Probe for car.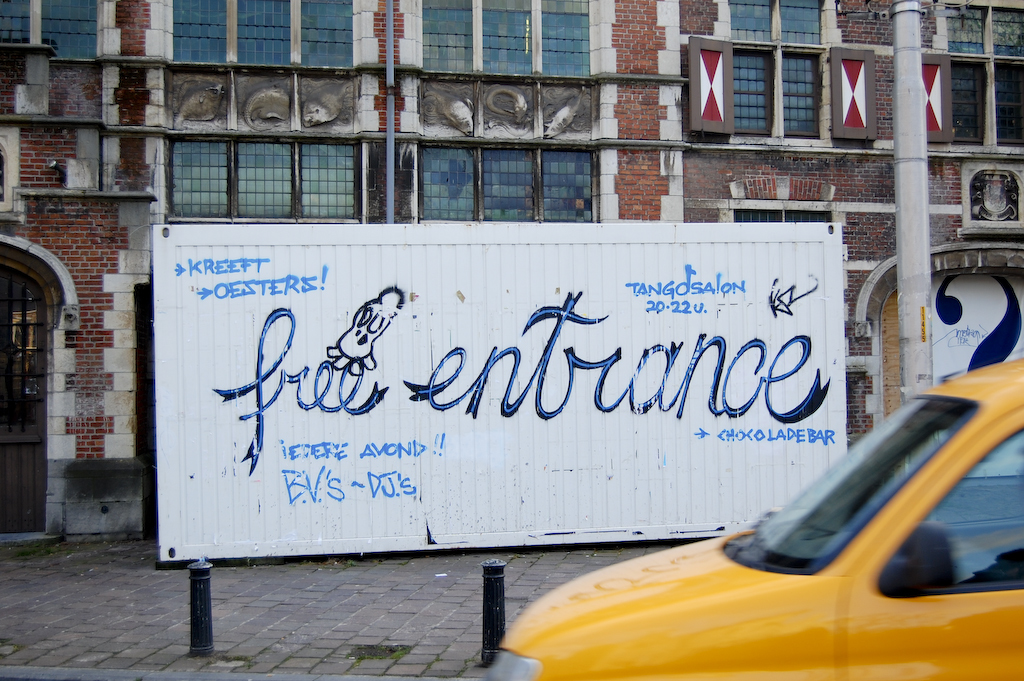
Probe result: 558:386:1023:680.
